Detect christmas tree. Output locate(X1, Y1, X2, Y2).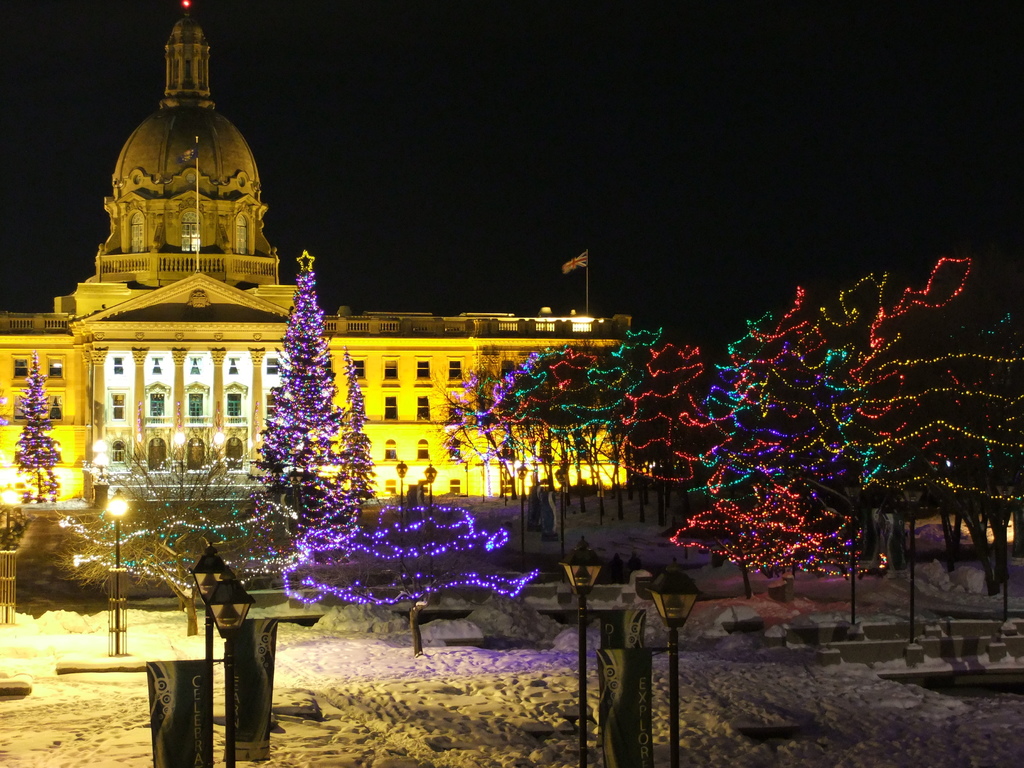
locate(244, 260, 343, 568).
